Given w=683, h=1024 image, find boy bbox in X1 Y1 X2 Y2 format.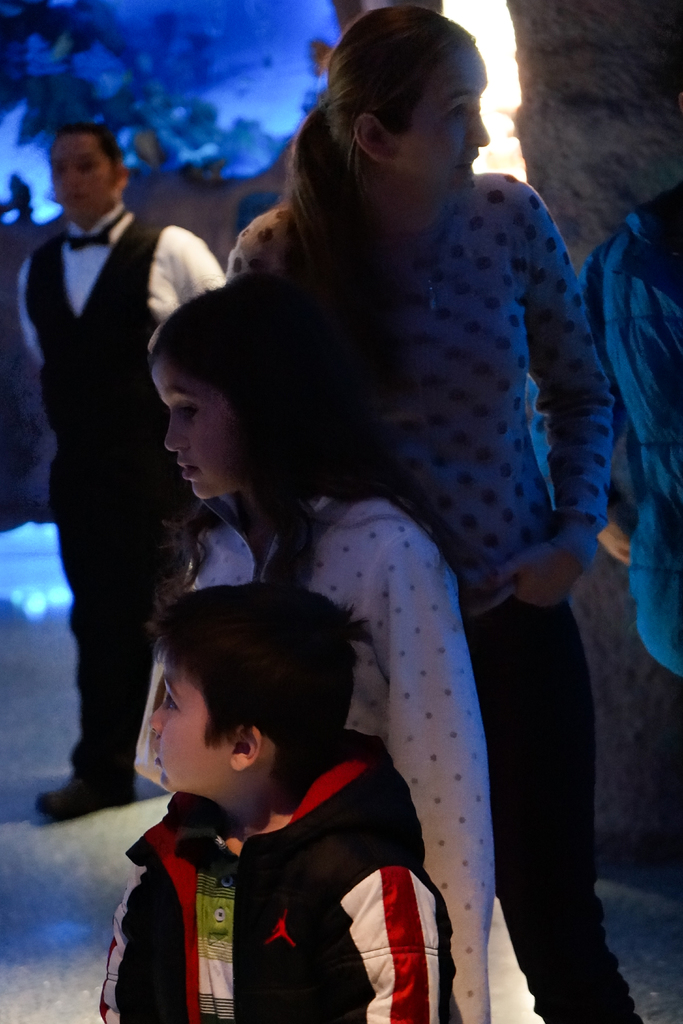
70 524 452 1023.
